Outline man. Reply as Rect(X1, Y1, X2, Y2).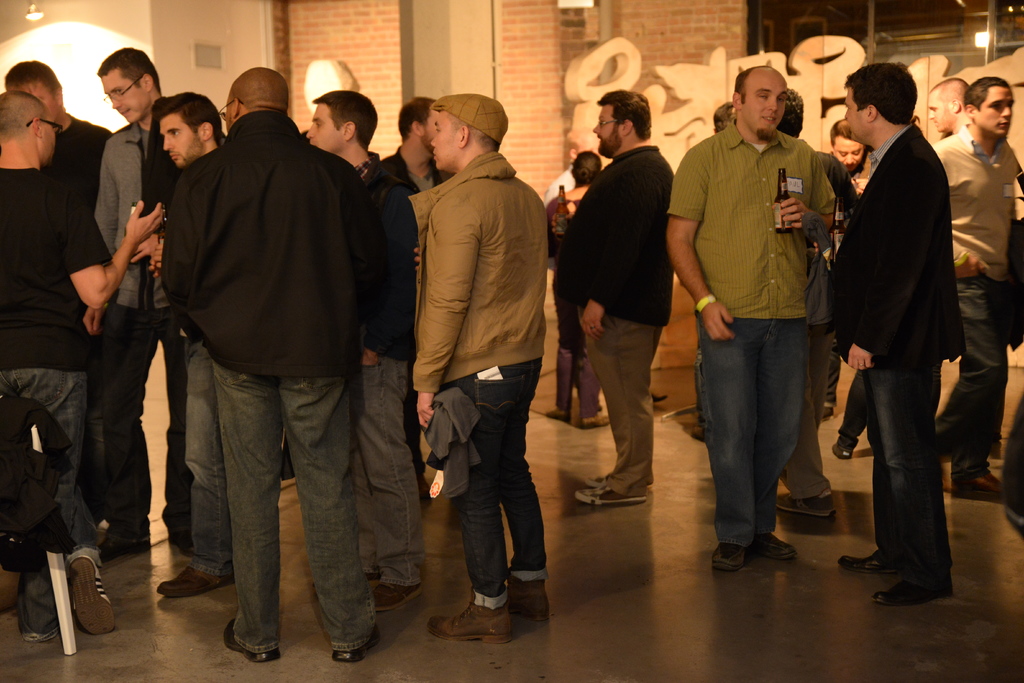
Rect(918, 70, 1023, 498).
